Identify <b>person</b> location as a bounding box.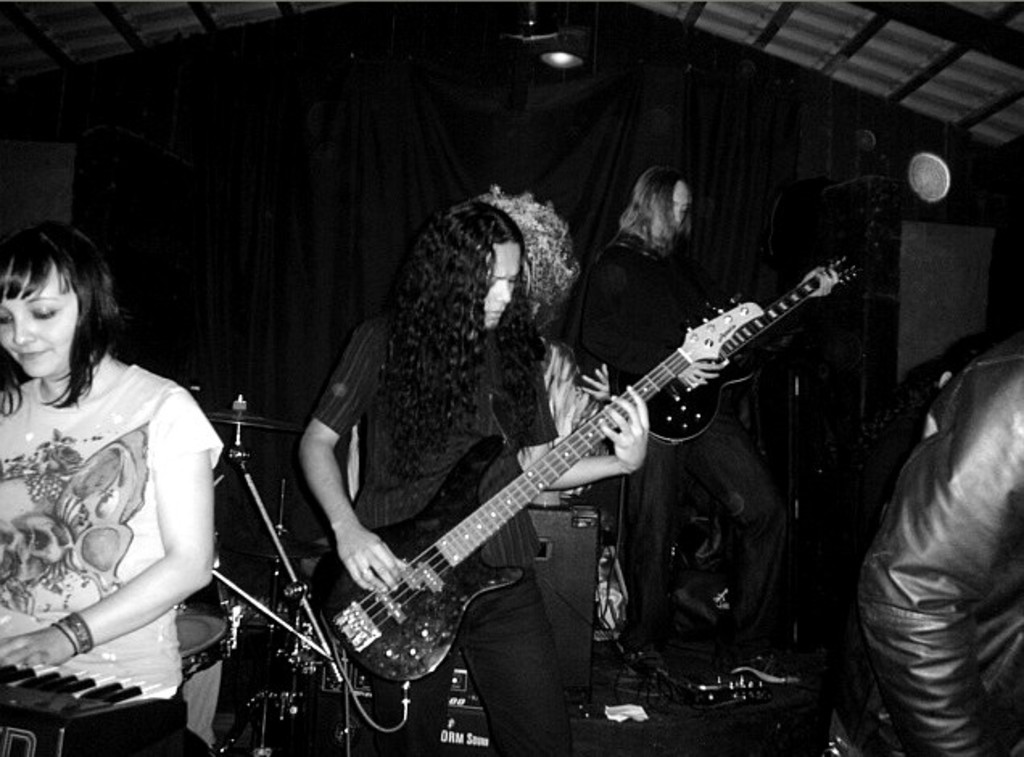
(488,200,615,688).
